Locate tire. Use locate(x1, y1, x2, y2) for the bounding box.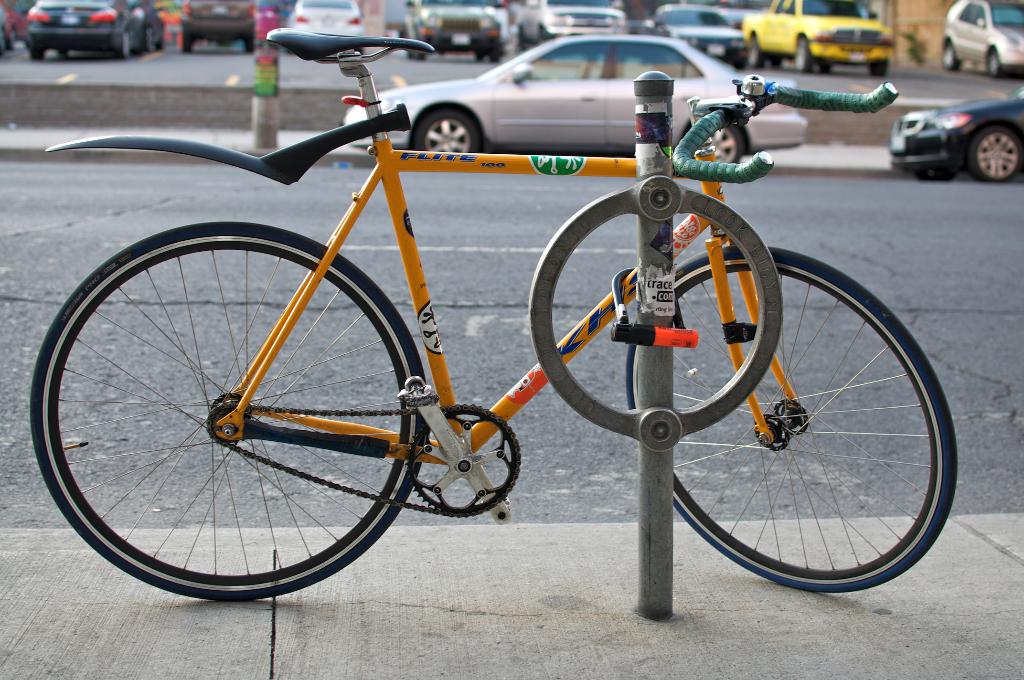
locate(956, 118, 1023, 186).
